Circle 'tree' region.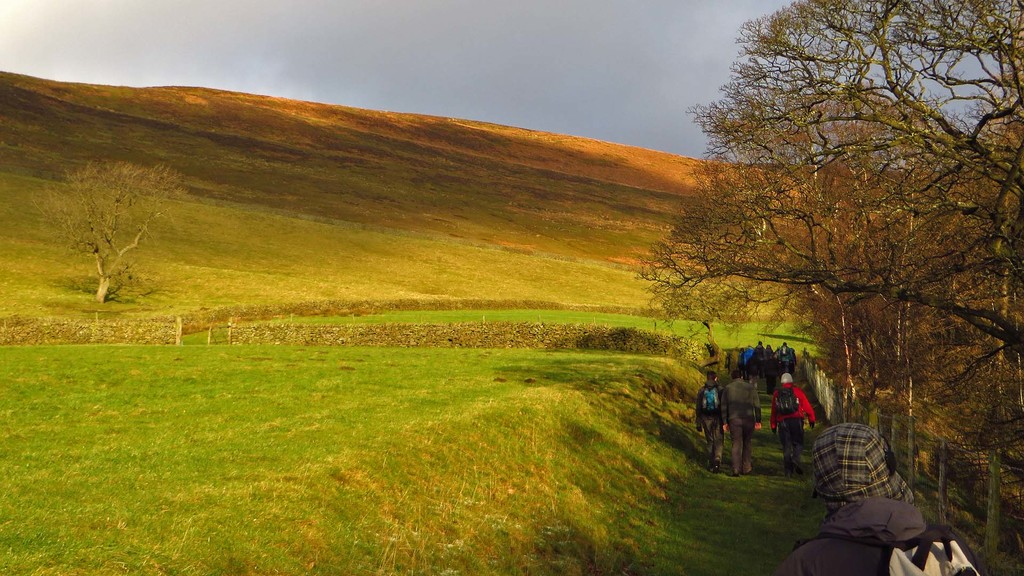
Region: 47/131/183/282.
